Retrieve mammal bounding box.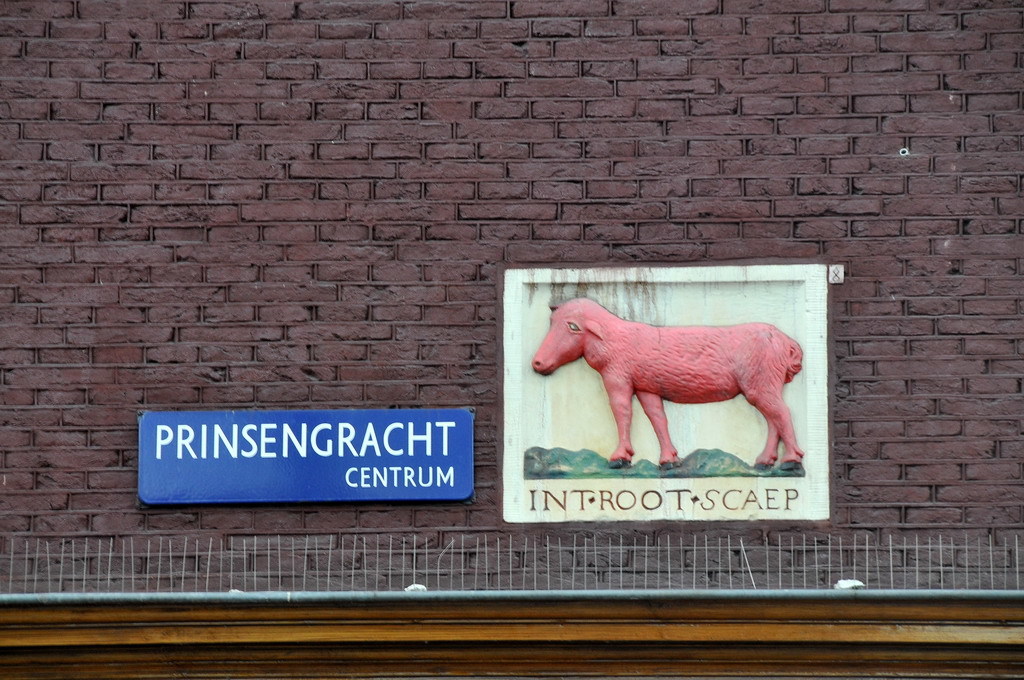
Bounding box: (524,300,814,462).
